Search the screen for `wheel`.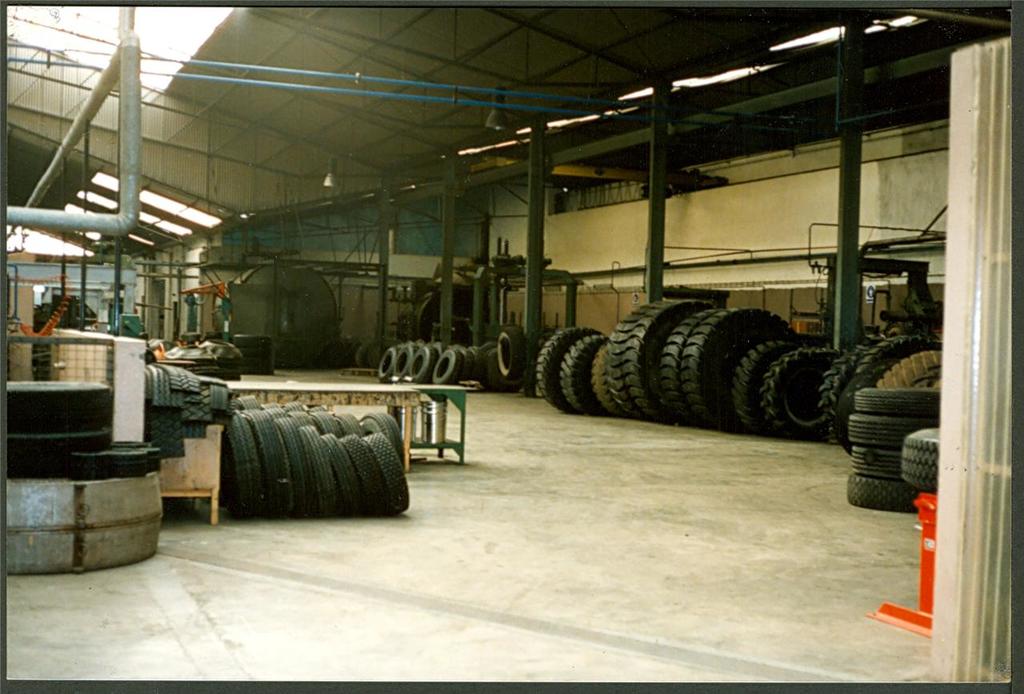
Found at region(496, 331, 525, 384).
